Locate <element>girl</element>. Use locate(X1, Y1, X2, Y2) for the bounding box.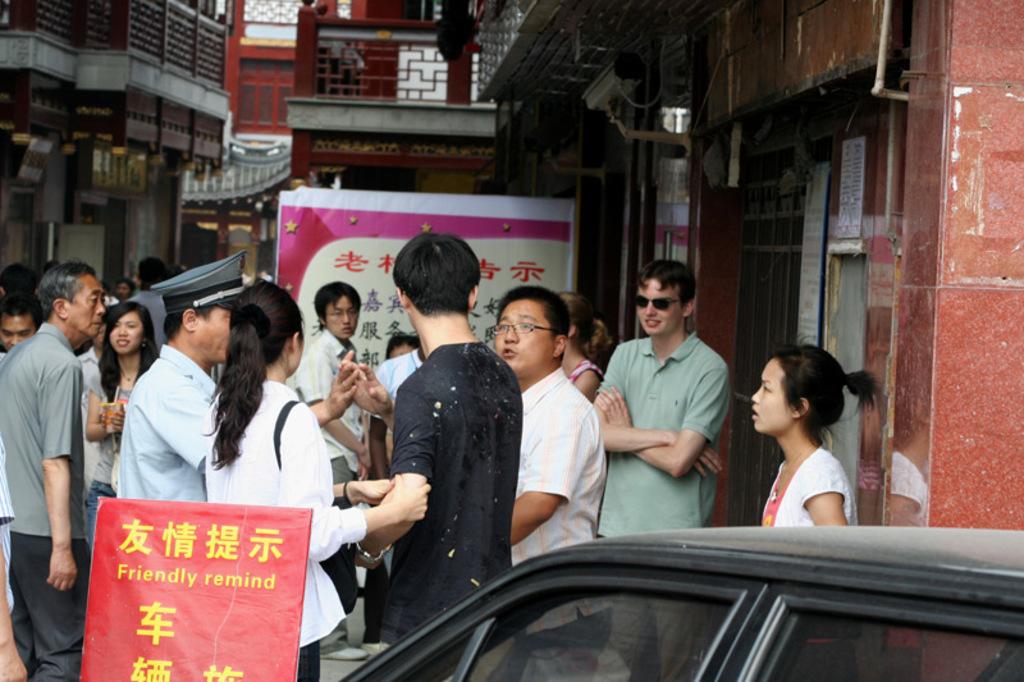
locate(84, 297, 164, 548).
